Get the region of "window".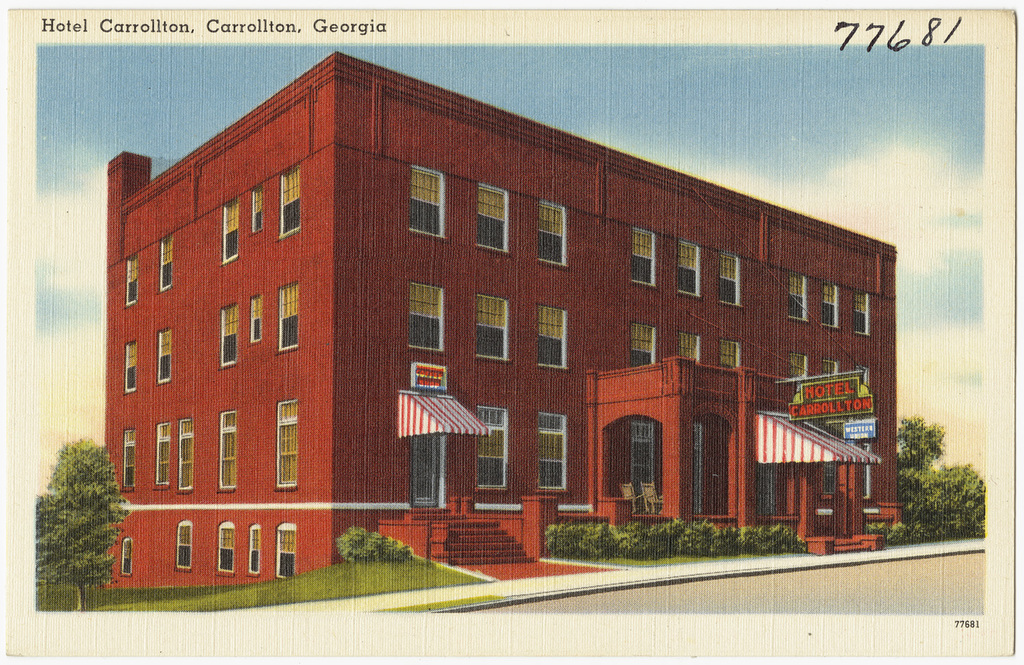
{"left": 717, "top": 344, "right": 741, "bottom": 367}.
